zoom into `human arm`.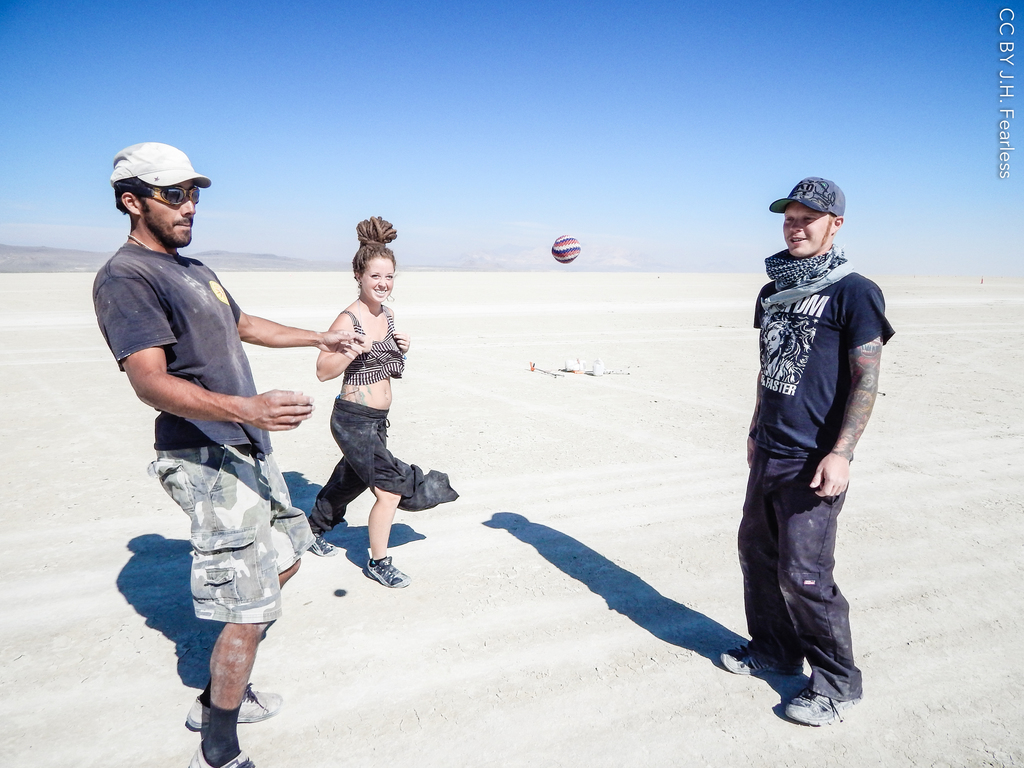
Zoom target: [90, 276, 312, 441].
